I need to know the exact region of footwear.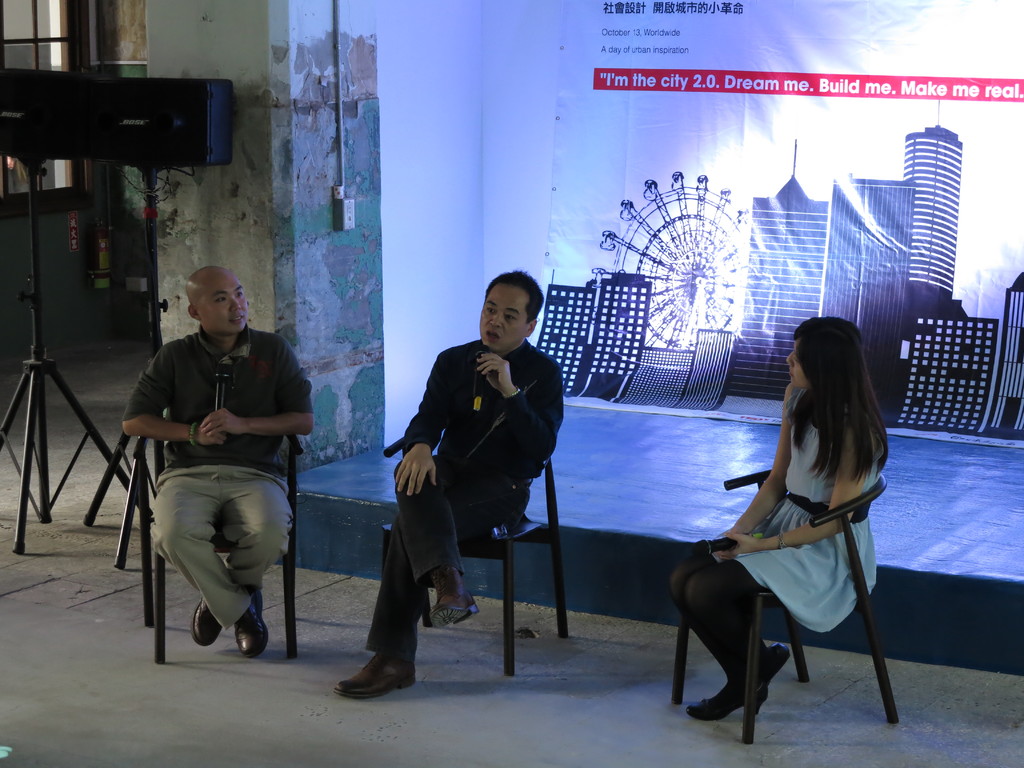
Region: 429, 569, 477, 627.
